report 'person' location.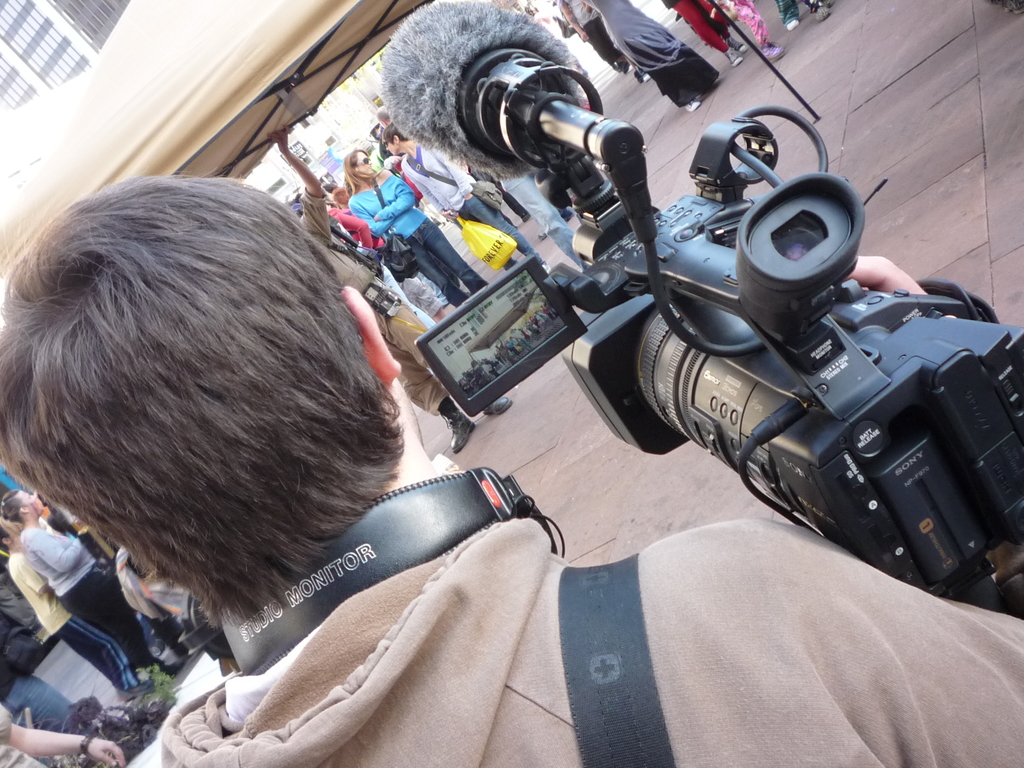
Report: 319,209,446,331.
